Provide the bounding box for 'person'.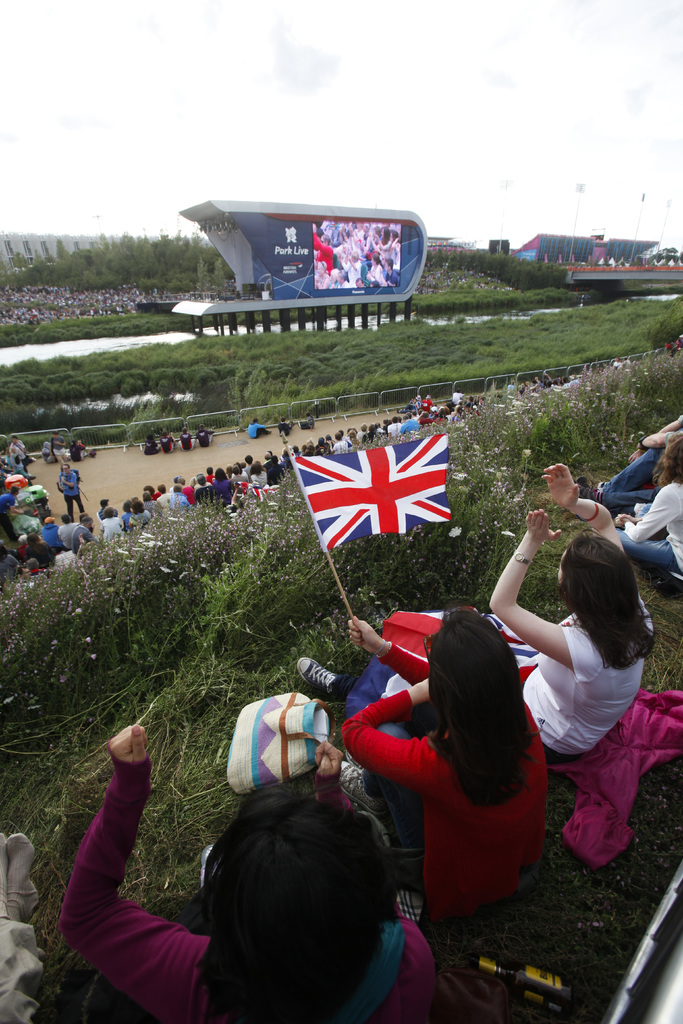
[x1=47, y1=431, x2=67, y2=468].
